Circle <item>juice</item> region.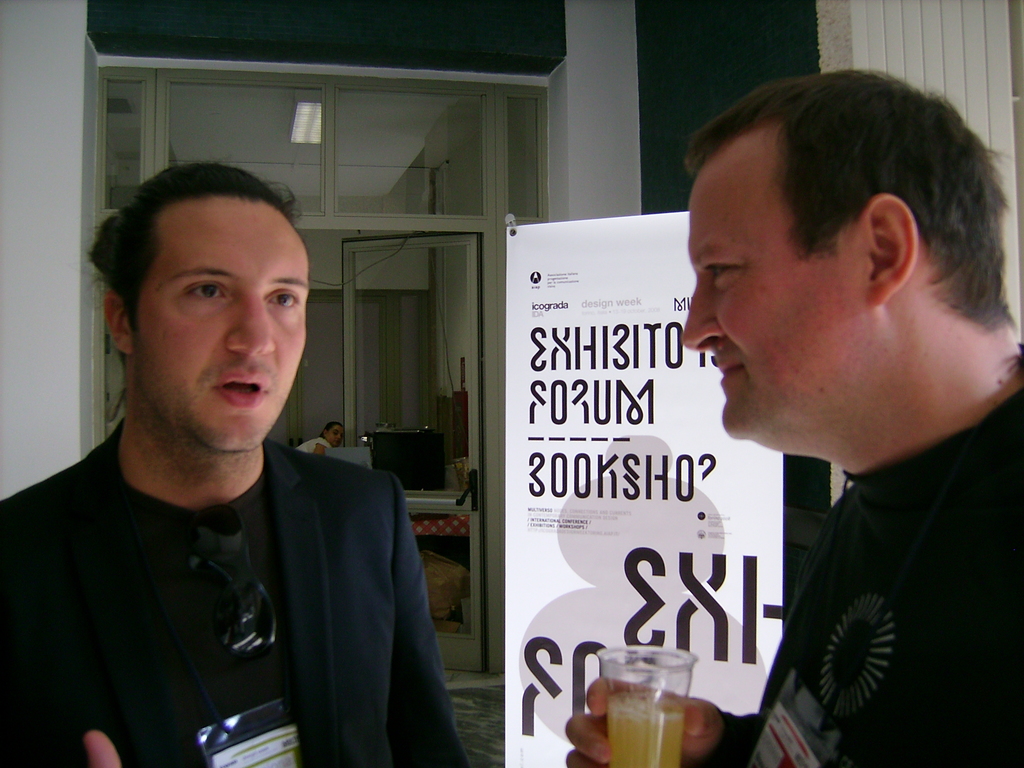
Region: l=605, t=696, r=685, b=767.
